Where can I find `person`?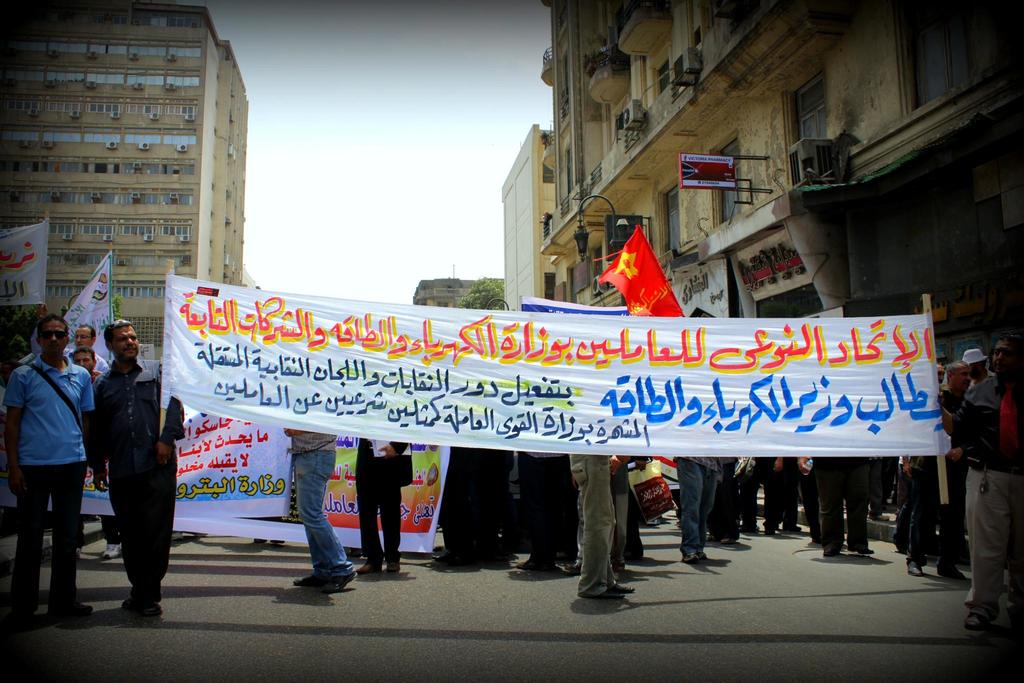
You can find it at region(937, 349, 1004, 530).
